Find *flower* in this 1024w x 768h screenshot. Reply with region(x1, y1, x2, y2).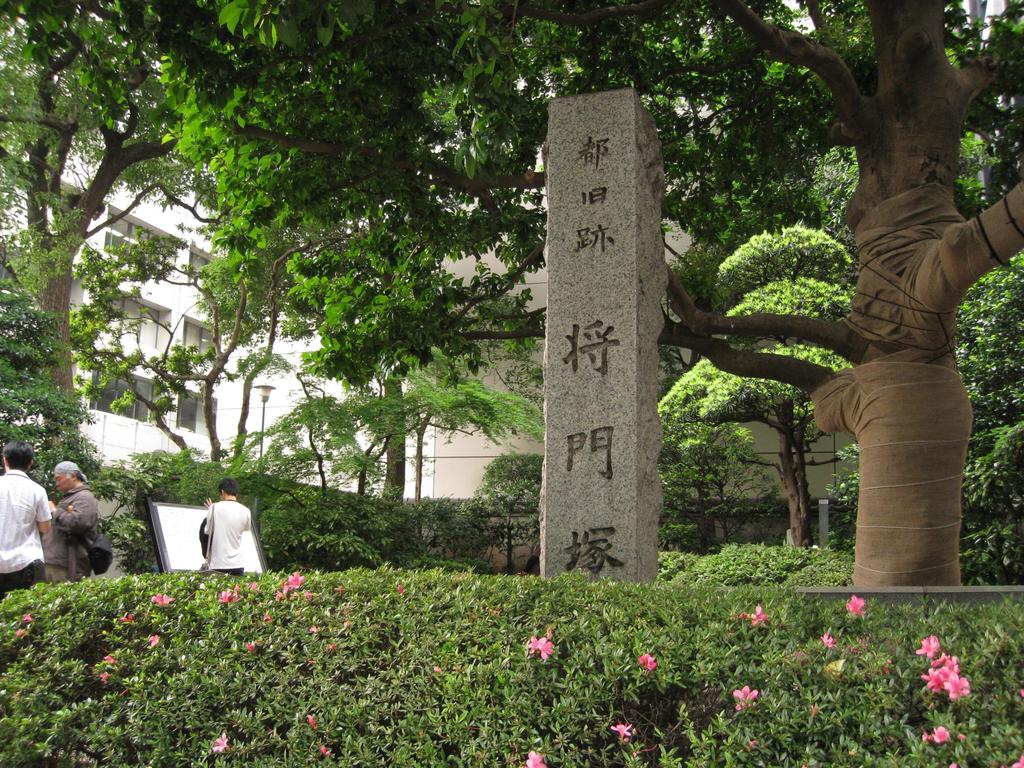
region(524, 748, 547, 767).
